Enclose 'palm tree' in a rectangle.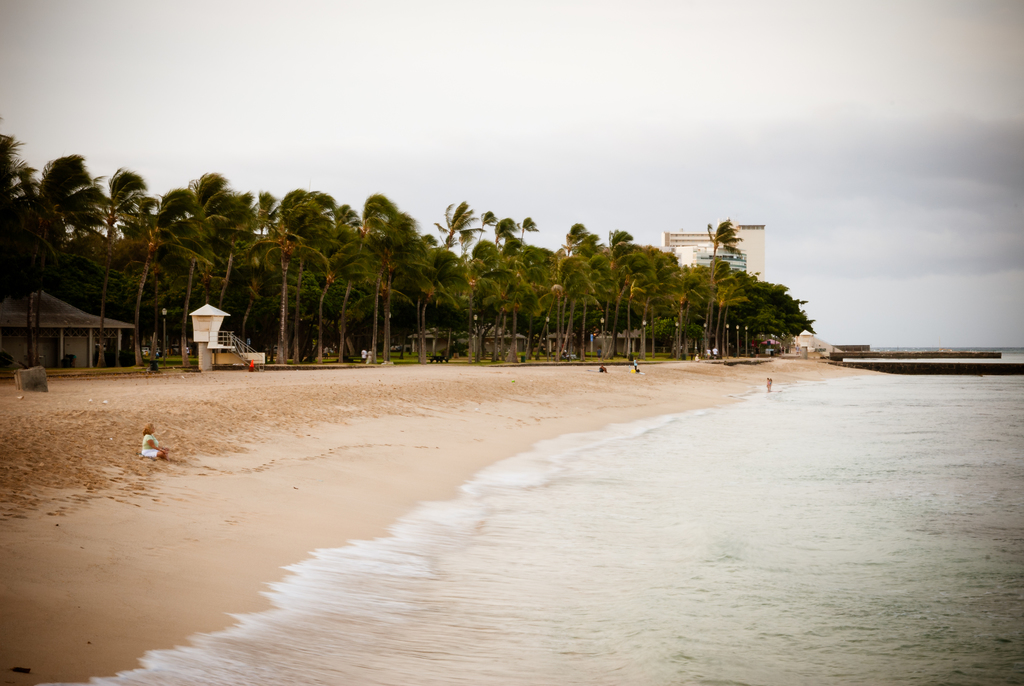
left=91, top=166, right=156, bottom=350.
